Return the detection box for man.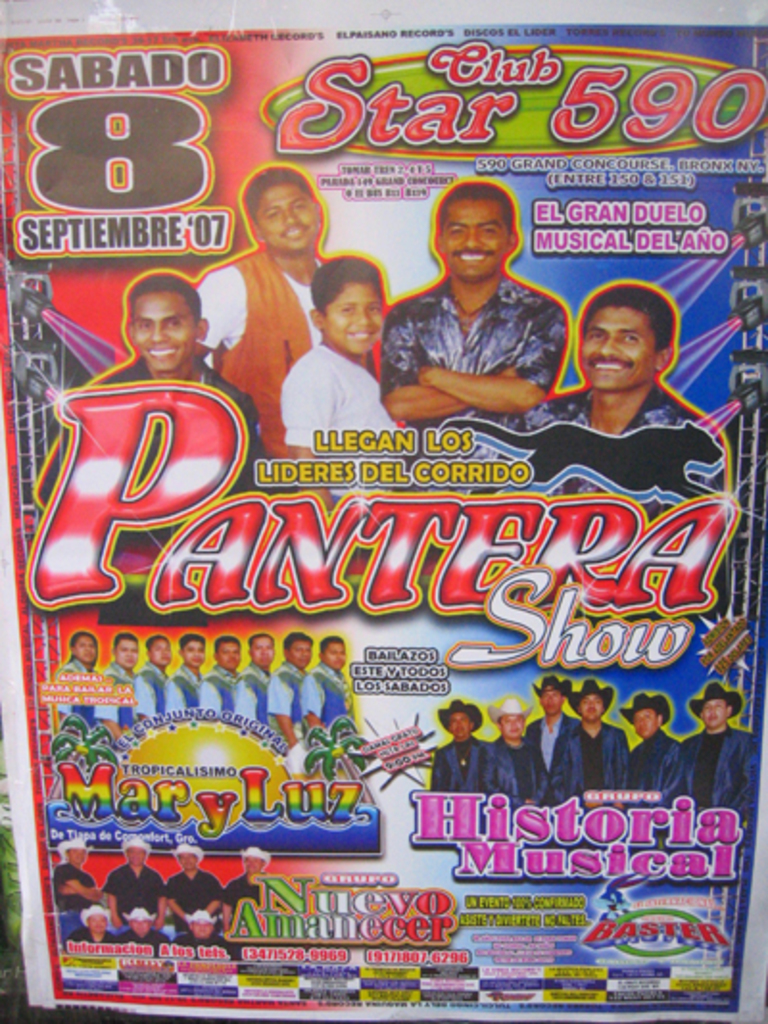
[46,634,100,722].
